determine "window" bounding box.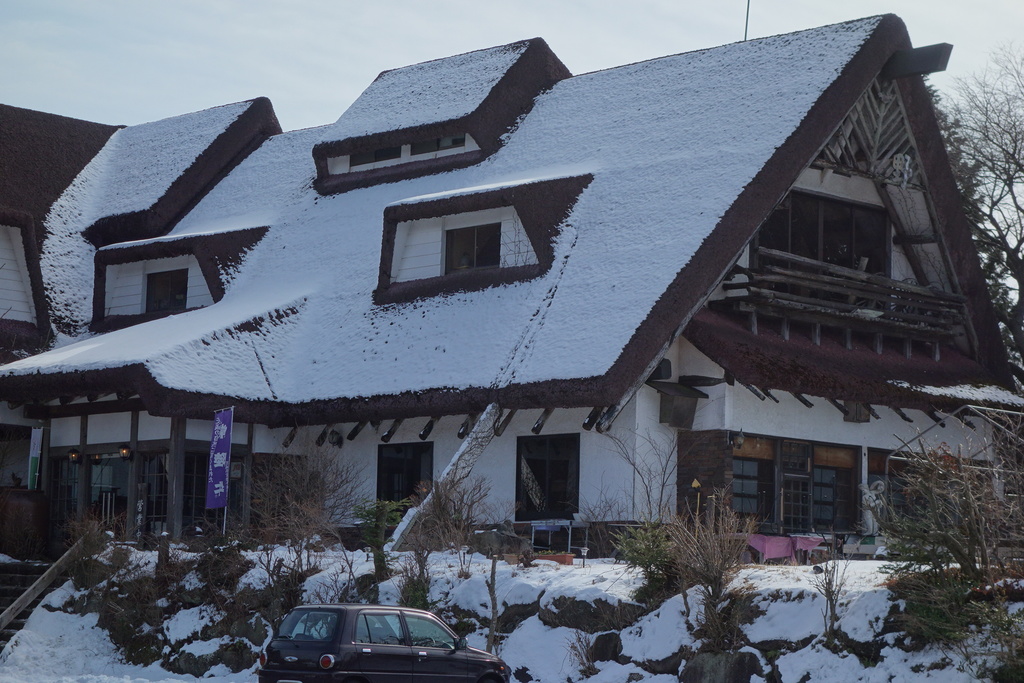
Determined: 383, 176, 536, 295.
